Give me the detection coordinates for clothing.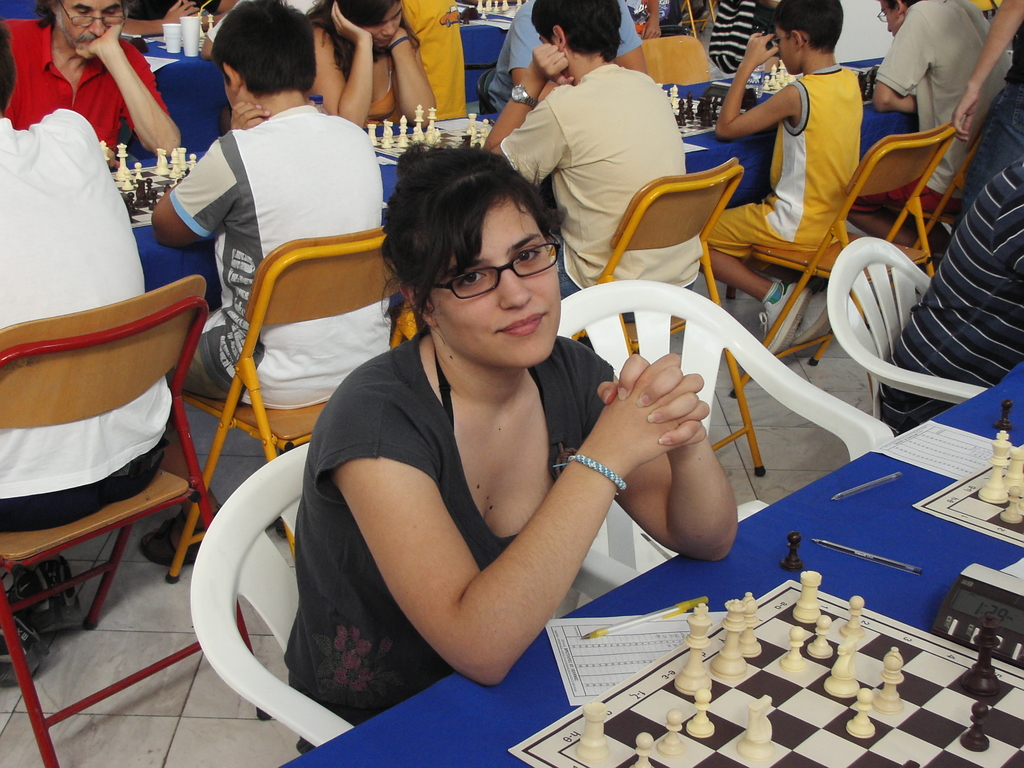
bbox=[877, 157, 1023, 435].
